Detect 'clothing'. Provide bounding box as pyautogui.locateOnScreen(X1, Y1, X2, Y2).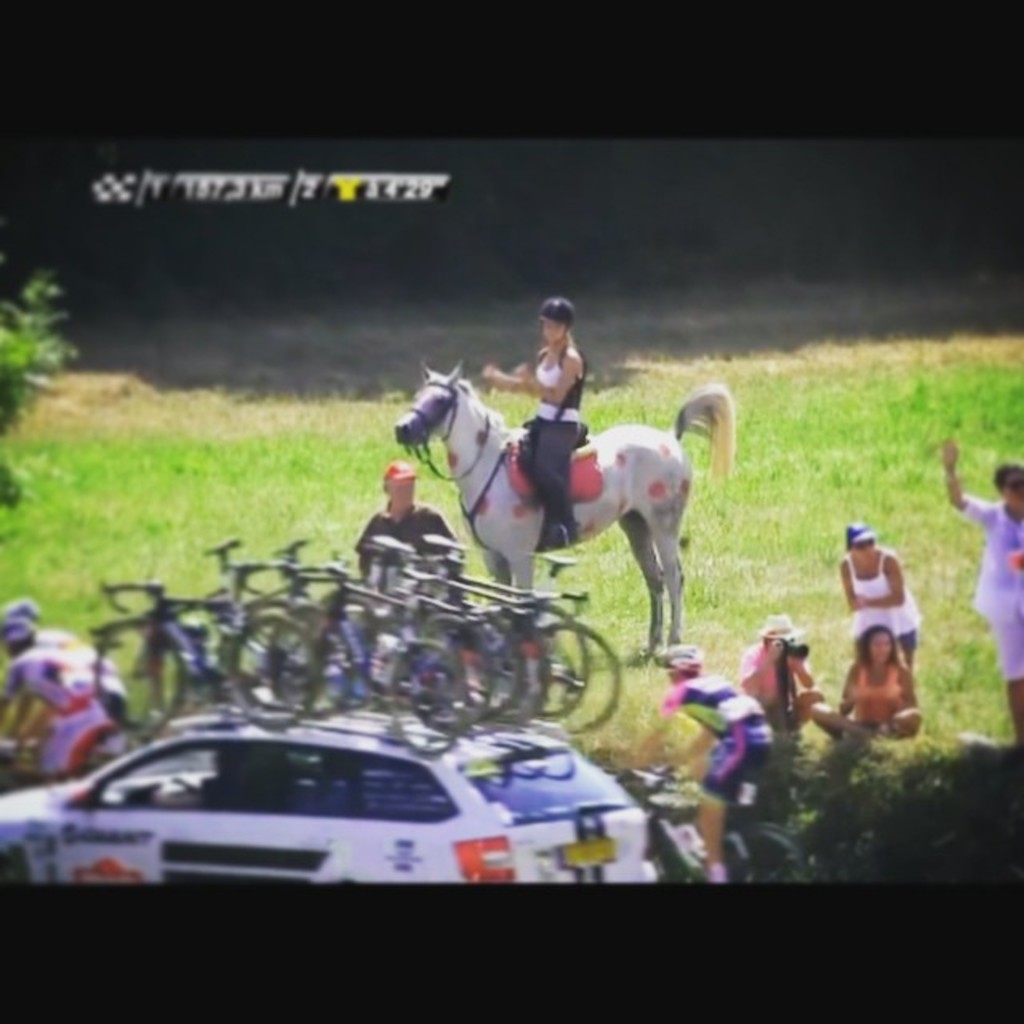
pyautogui.locateOnScreen(835, 674, 912, 755).
